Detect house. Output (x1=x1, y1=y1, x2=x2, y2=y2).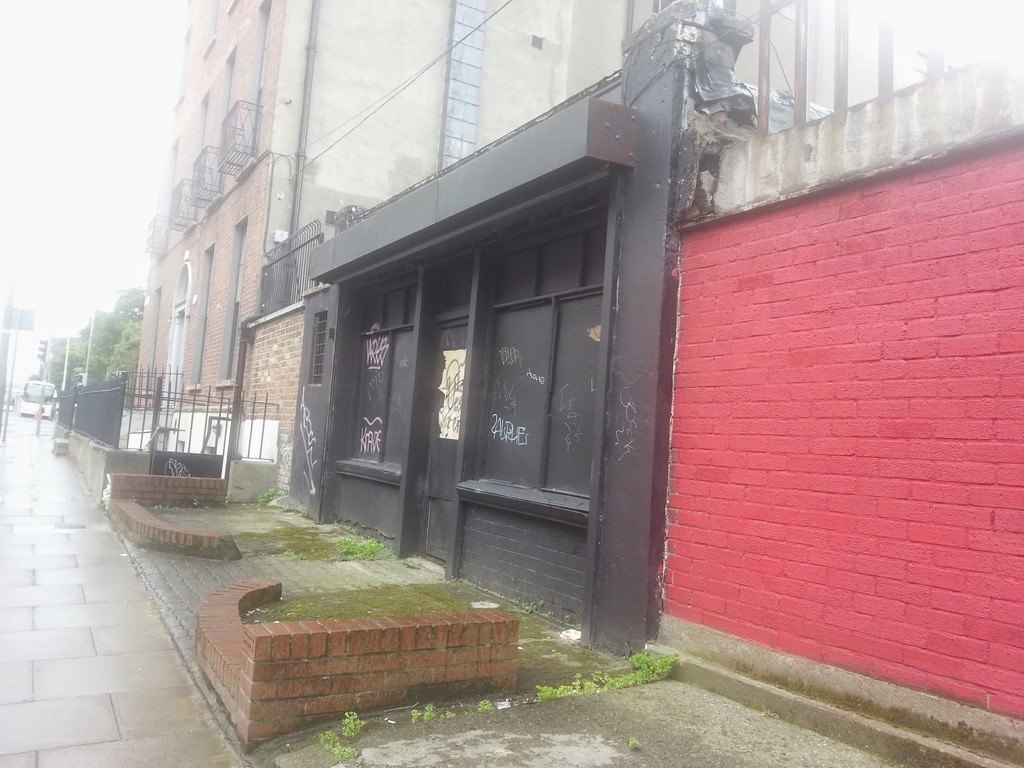
(x1=218, y1=0, x2=587, y2=499).
